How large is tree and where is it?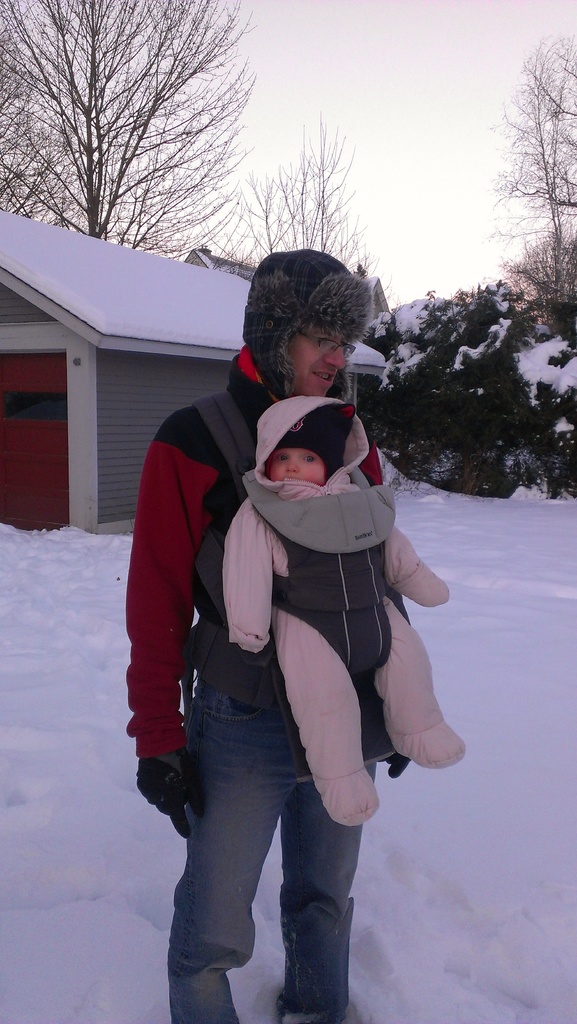
Bounding box: rect(0, 0, 261, 253).
